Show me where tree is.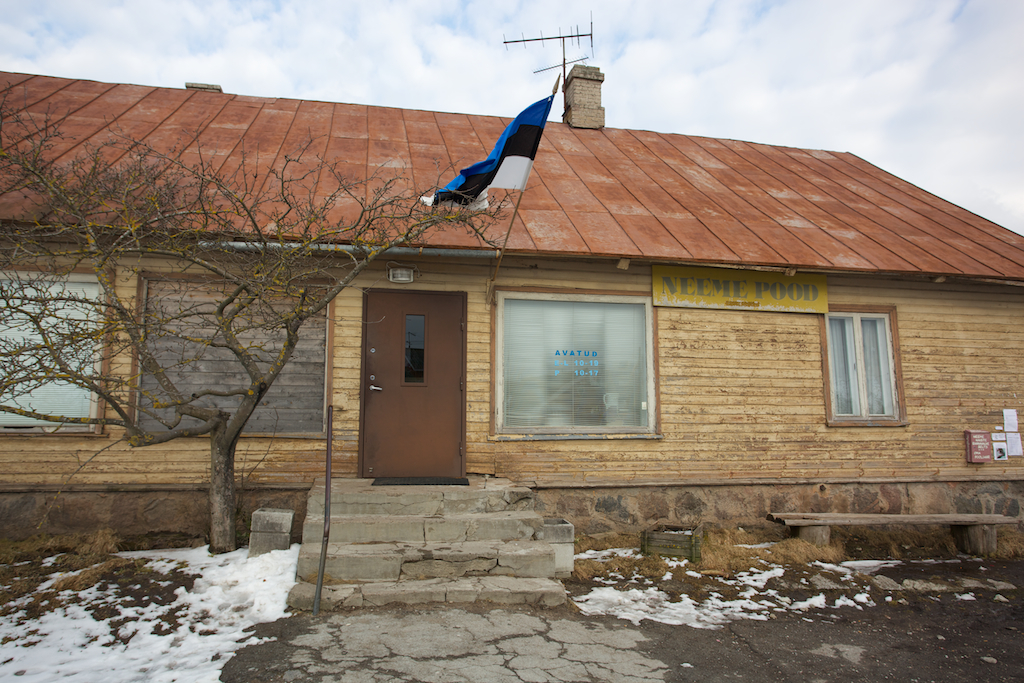
tree is at (0,81,513,548).
